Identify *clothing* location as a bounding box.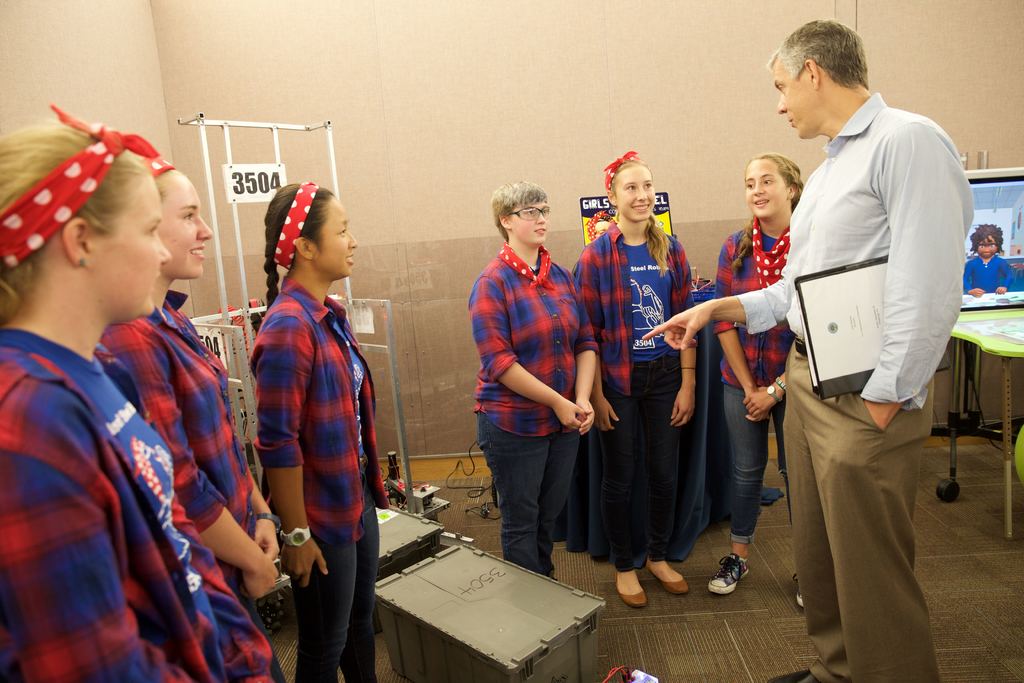
Rect(104, 296, 270, 623).
